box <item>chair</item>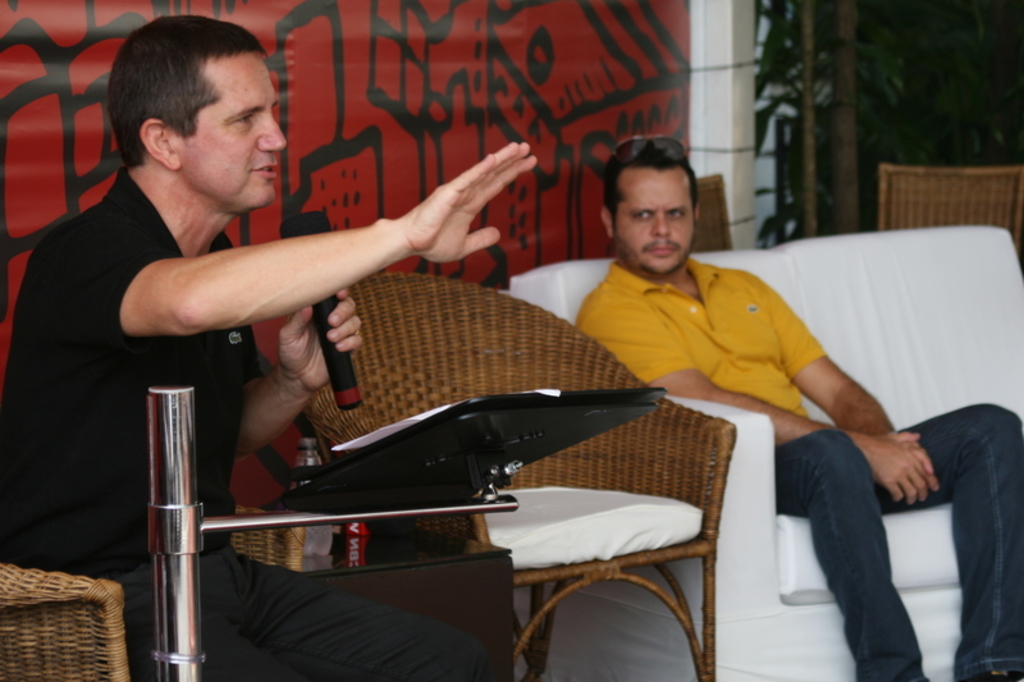
x1=301 y1=266 x2=737 y2=681
